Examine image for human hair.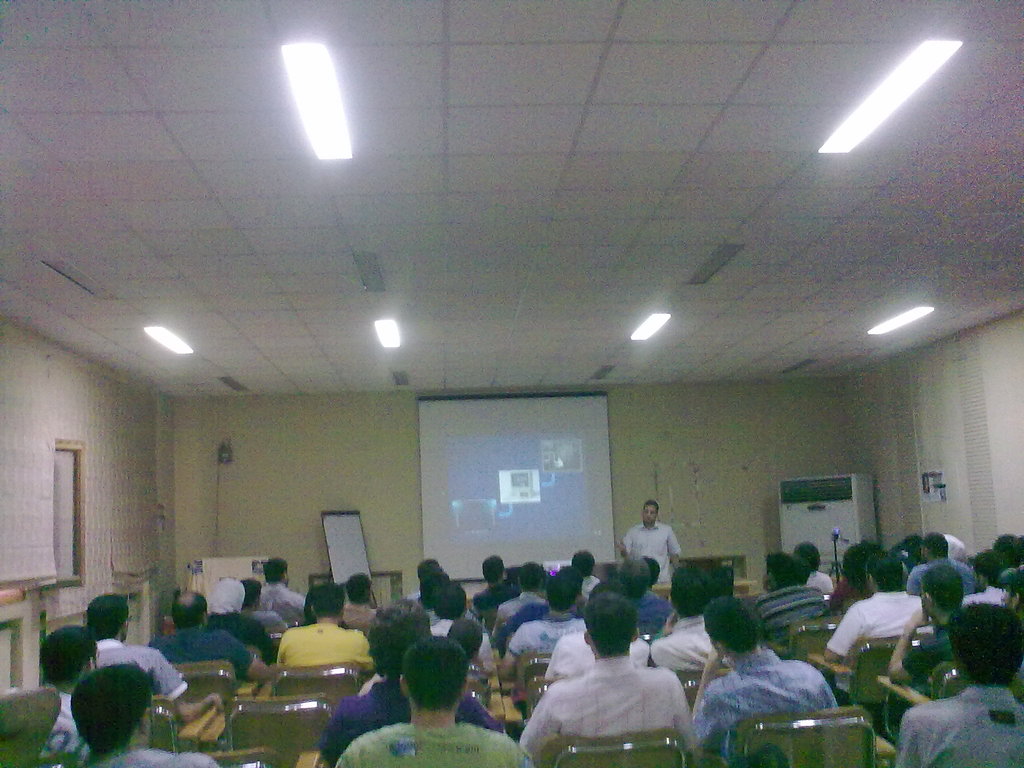
Examination result: left=86, top=595, right=130, bottom=642.
